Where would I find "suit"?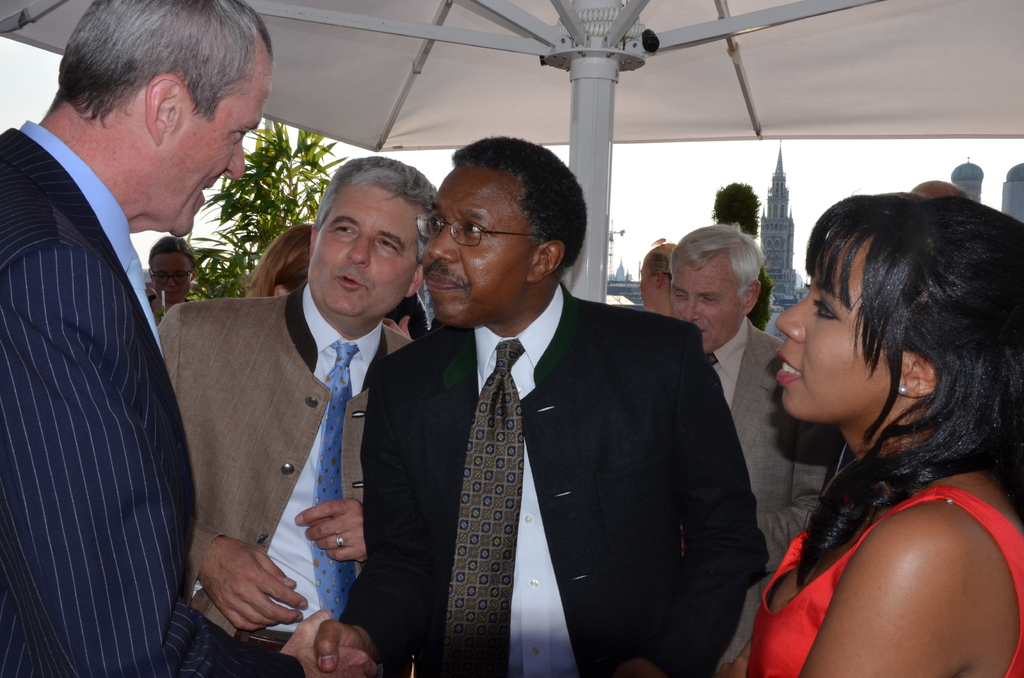
At bbox(702, 313, 836, 677).
